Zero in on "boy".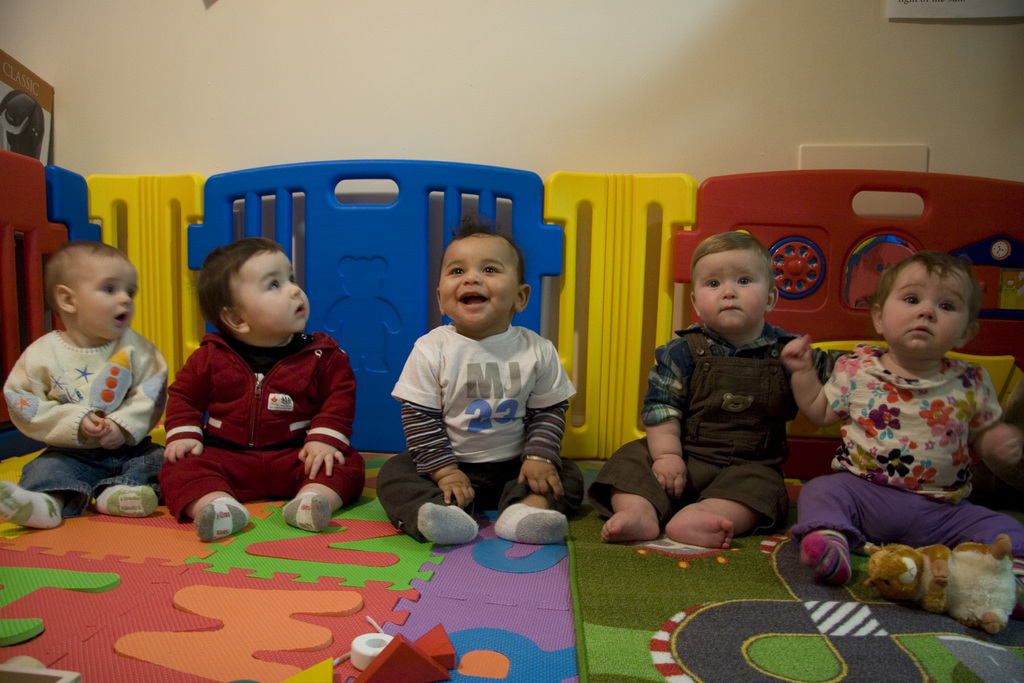
Zeroed in: pyautogui.locateOnScreen(636, 238, 844, 559).
